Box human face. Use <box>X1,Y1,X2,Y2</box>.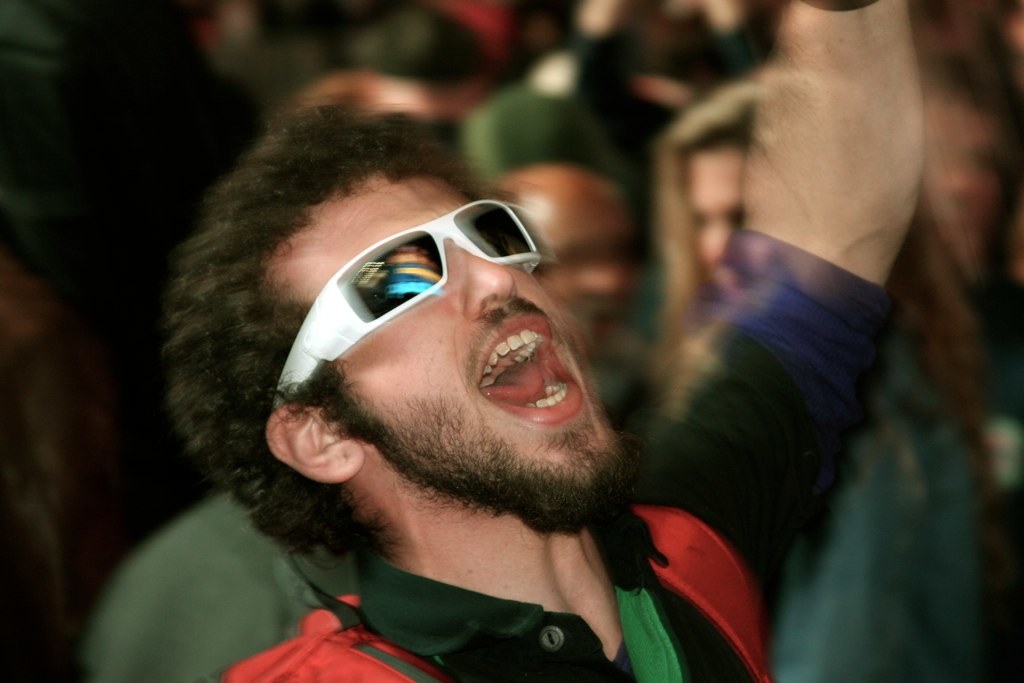
<box>273,173,618,483</box>.
